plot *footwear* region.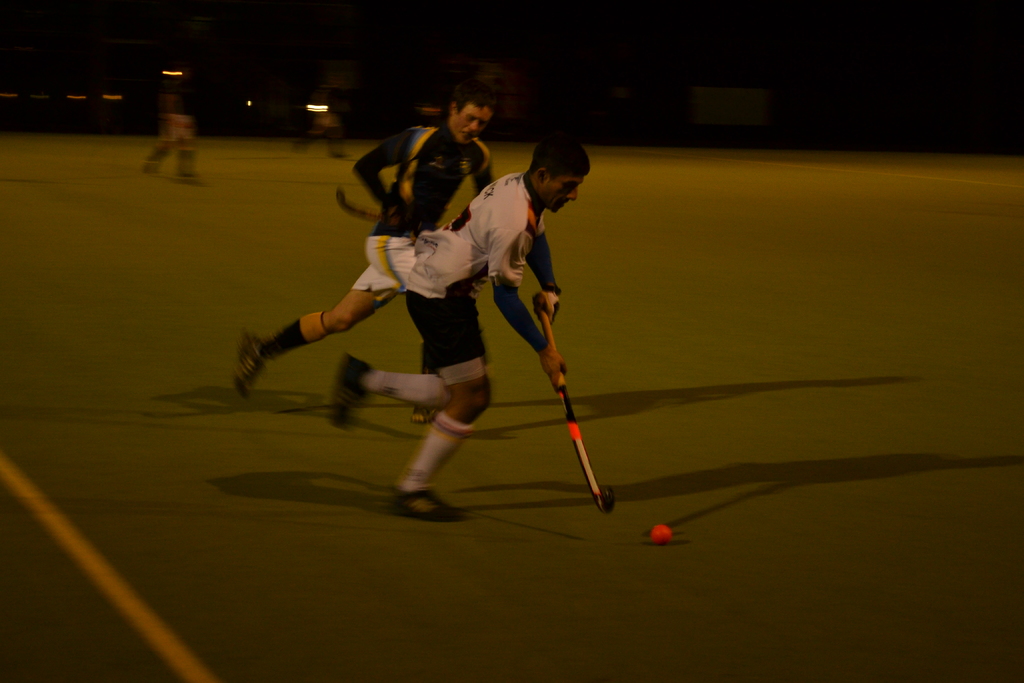
Plotted at <region>336, 349, 366, 431</region>.
